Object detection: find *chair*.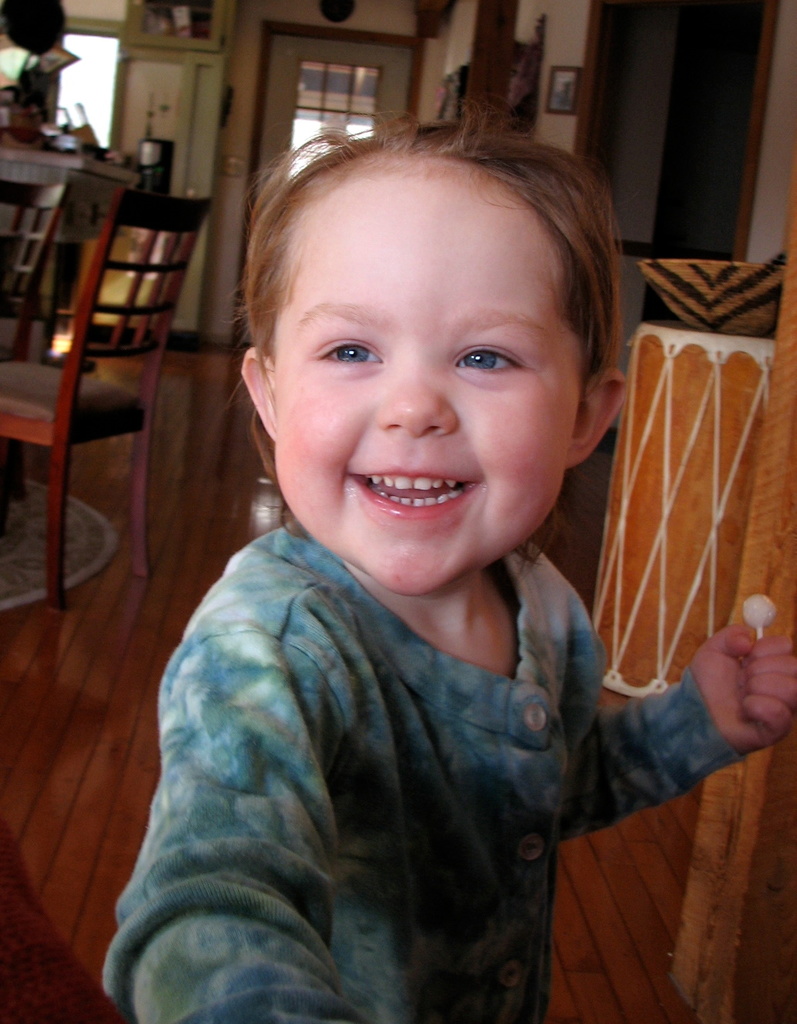
{"x1": 0, "y1": 169, "x2": 213, "y2": 602}.
